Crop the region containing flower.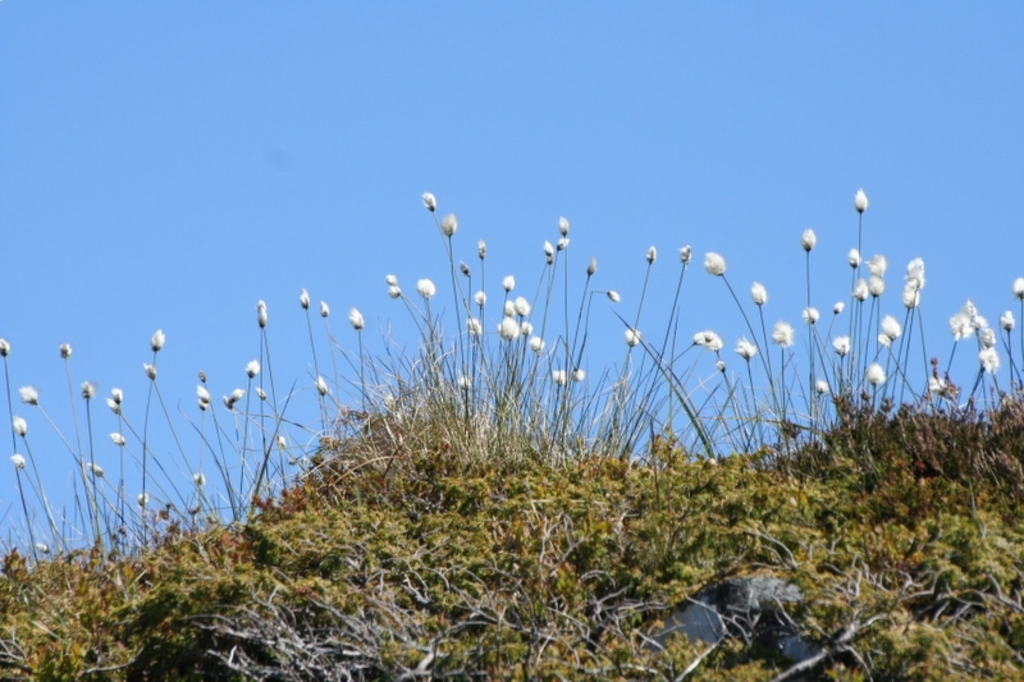
Crop region: left=694, top=330, right=722, bottom=347.
